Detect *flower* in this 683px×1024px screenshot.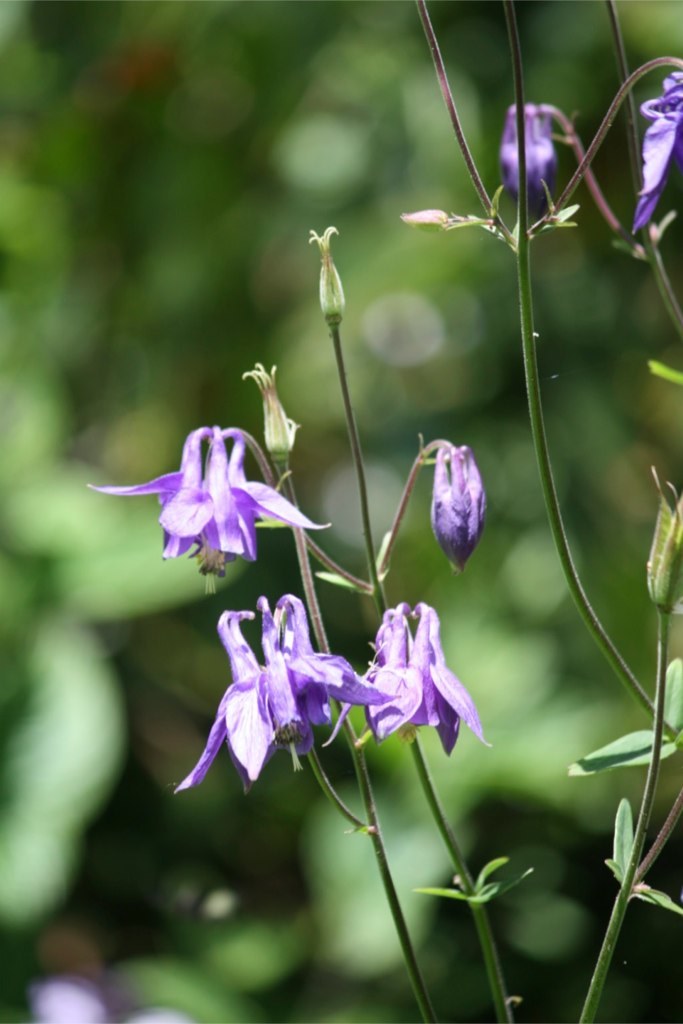
Detection: (103,408,311,578).
